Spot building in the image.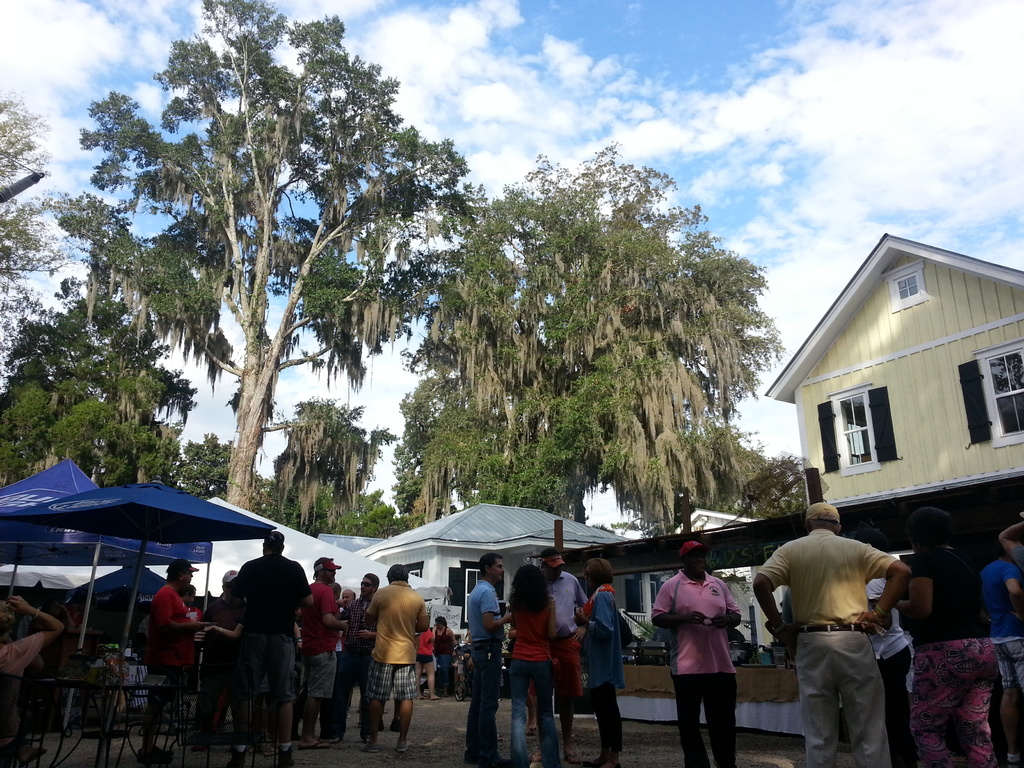
building found at crop(762, 228, 1023, 581).
